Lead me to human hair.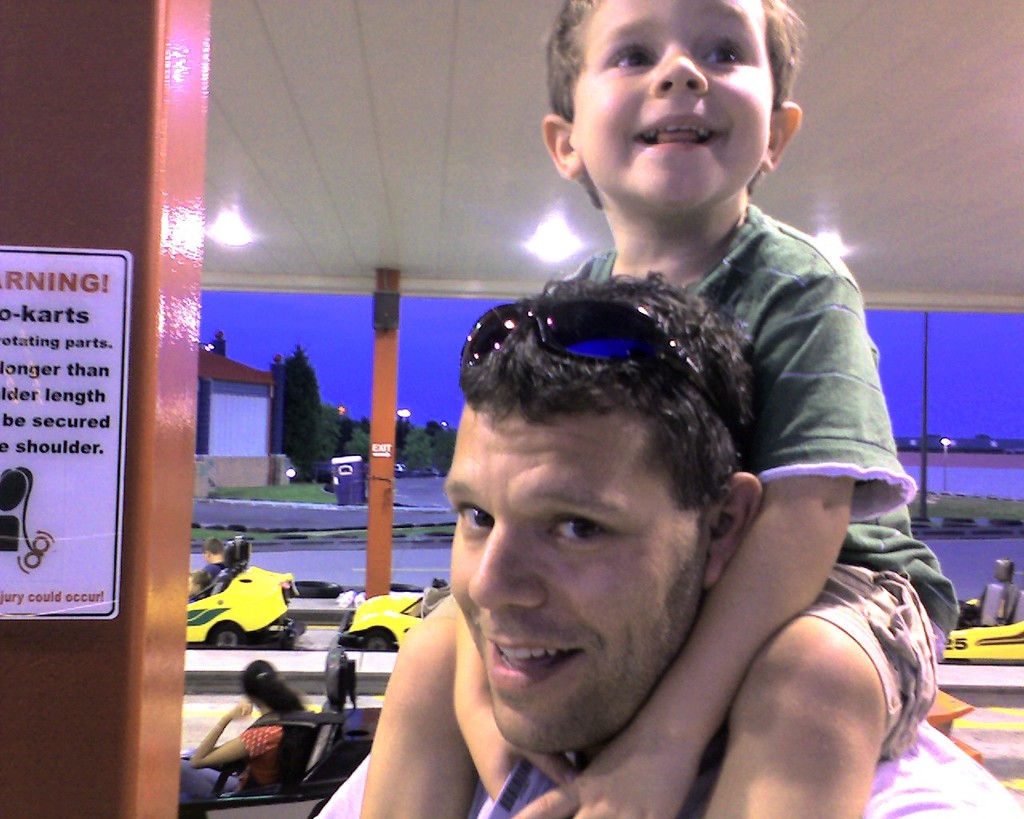
Lead to [x1=202, y1=537, x2=226, y2=556].
